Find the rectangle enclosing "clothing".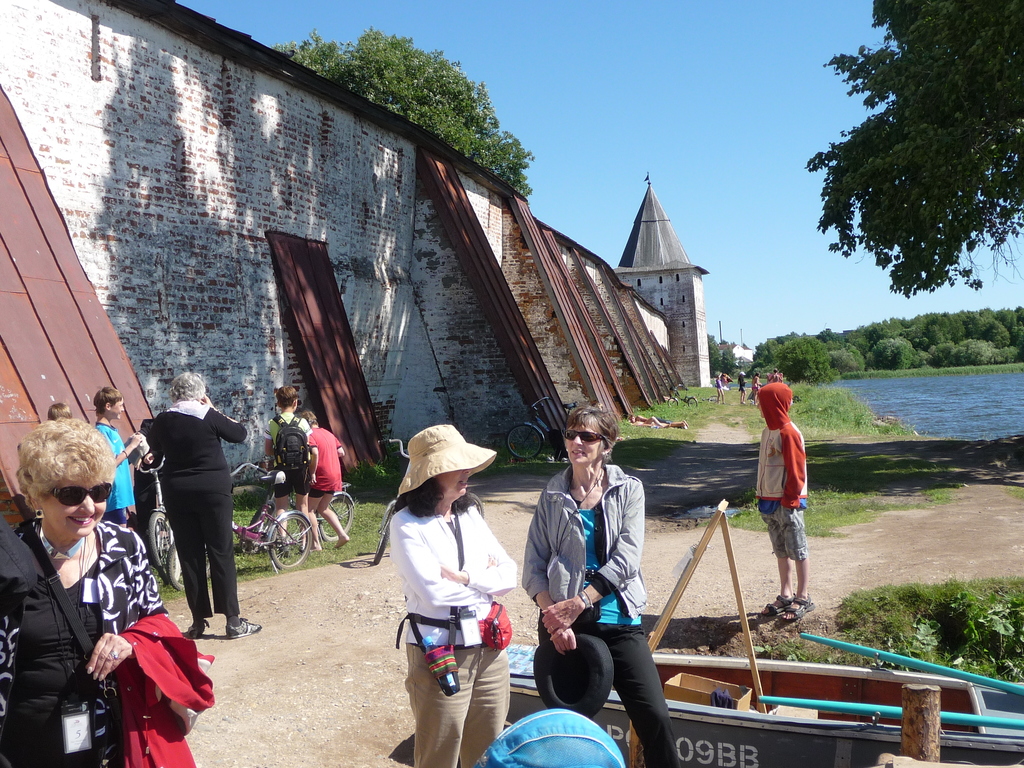
[x1=754, y1=377, x2=808, y2=561].
